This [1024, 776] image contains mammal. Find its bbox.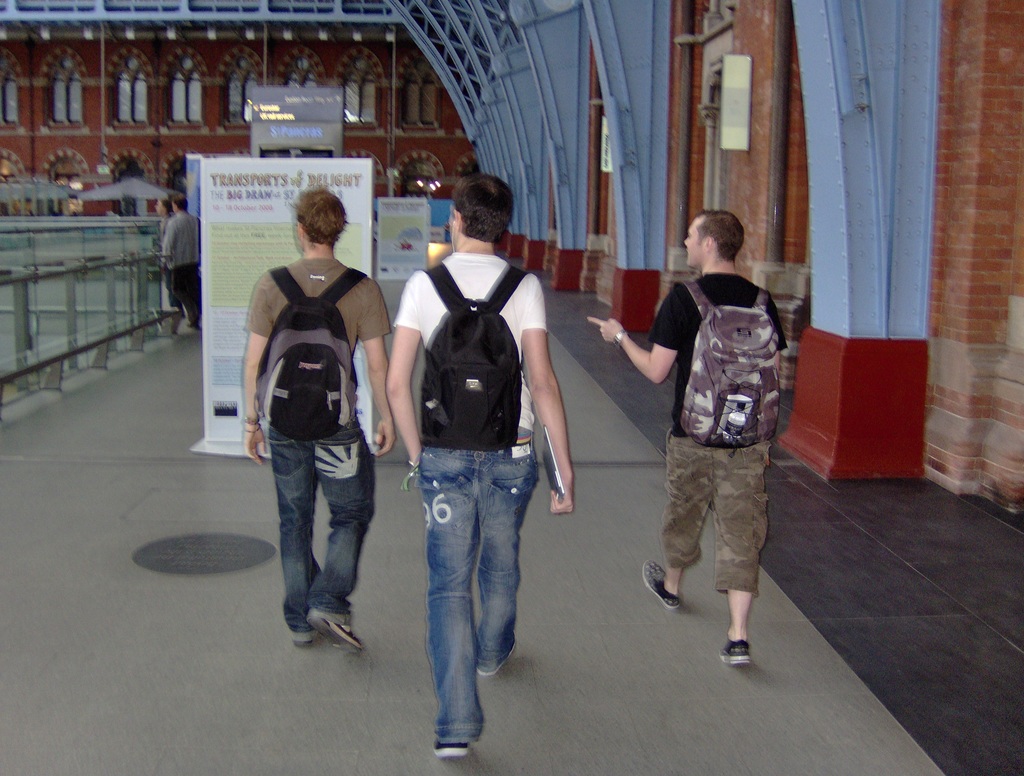
x1=380 y1=169 x2=576 y2=758.
